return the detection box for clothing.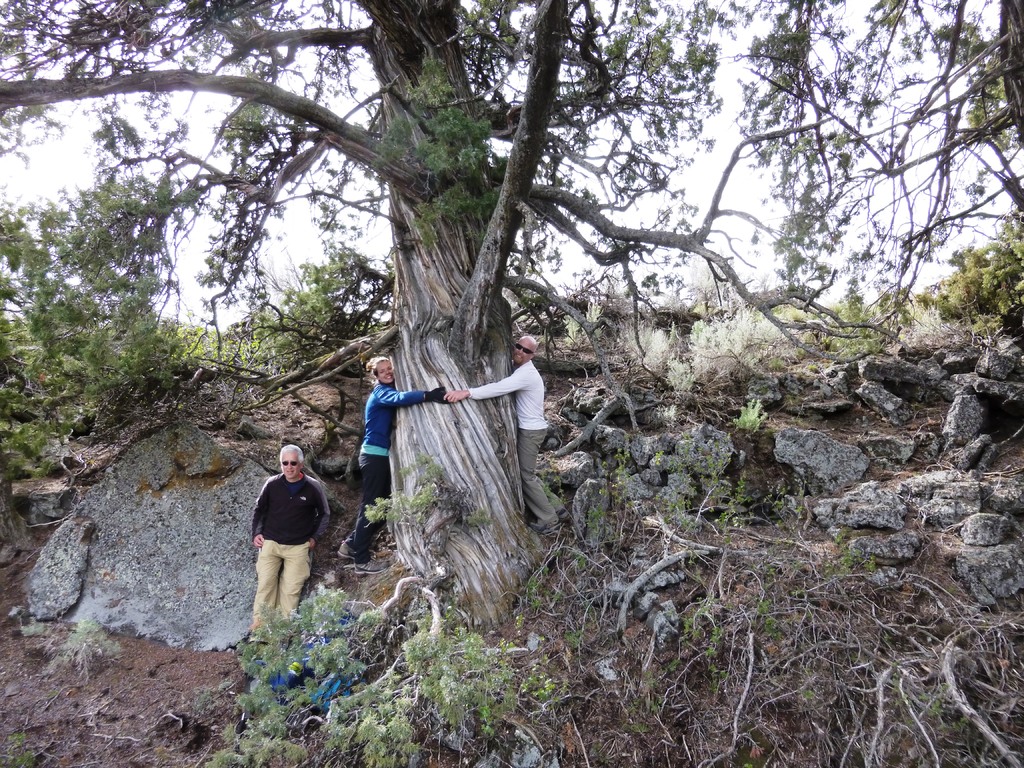
<box>246,468,328,646</box>.
